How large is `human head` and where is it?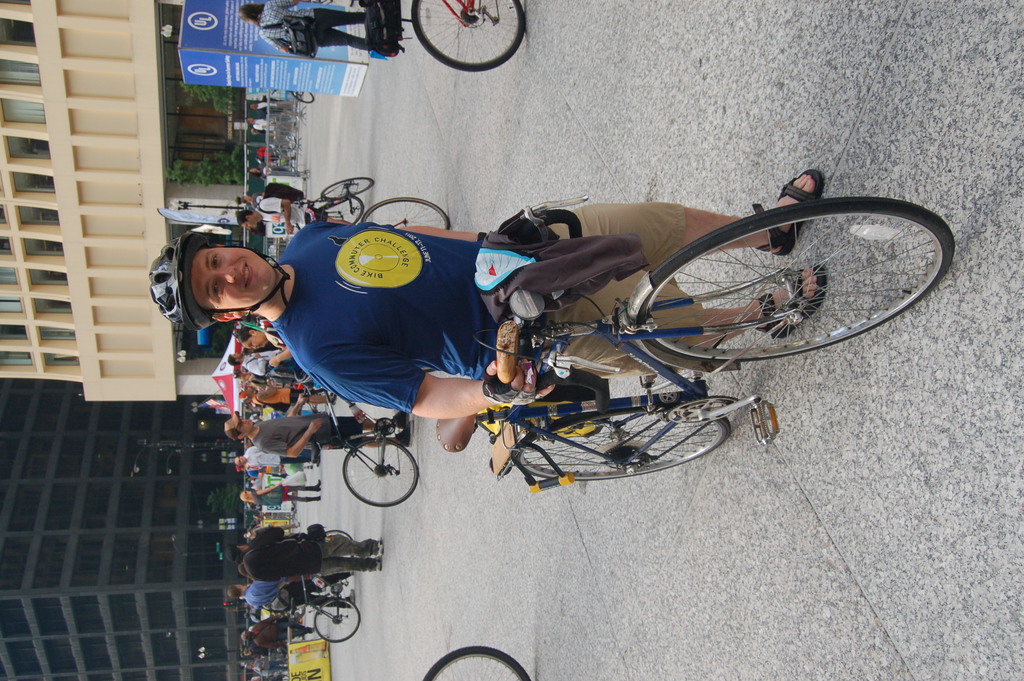
Bounding box: box=[237, 566, 252, 580].
